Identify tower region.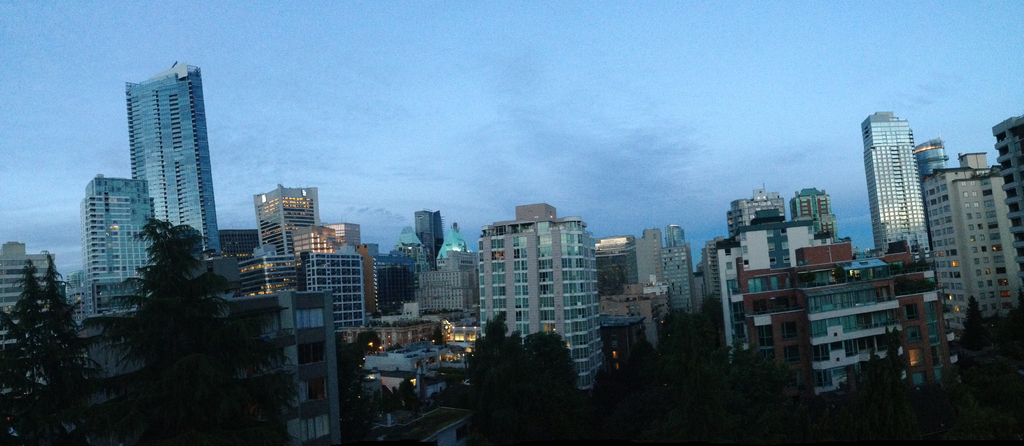
Region: region(254, 183, 326, 295).
